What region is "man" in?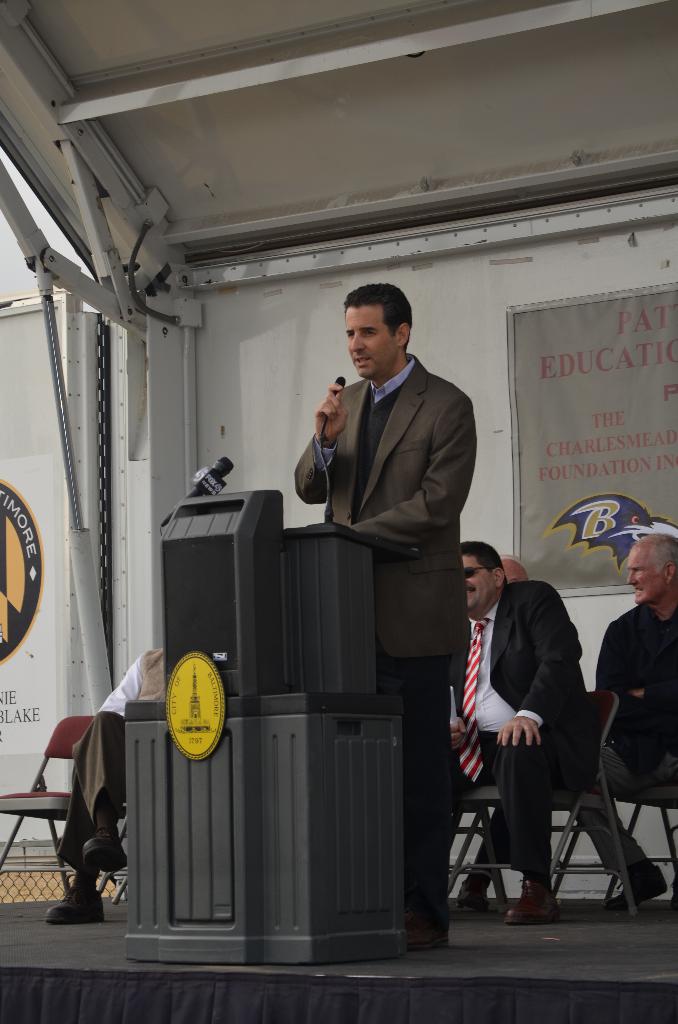
(458,553,531,910).
